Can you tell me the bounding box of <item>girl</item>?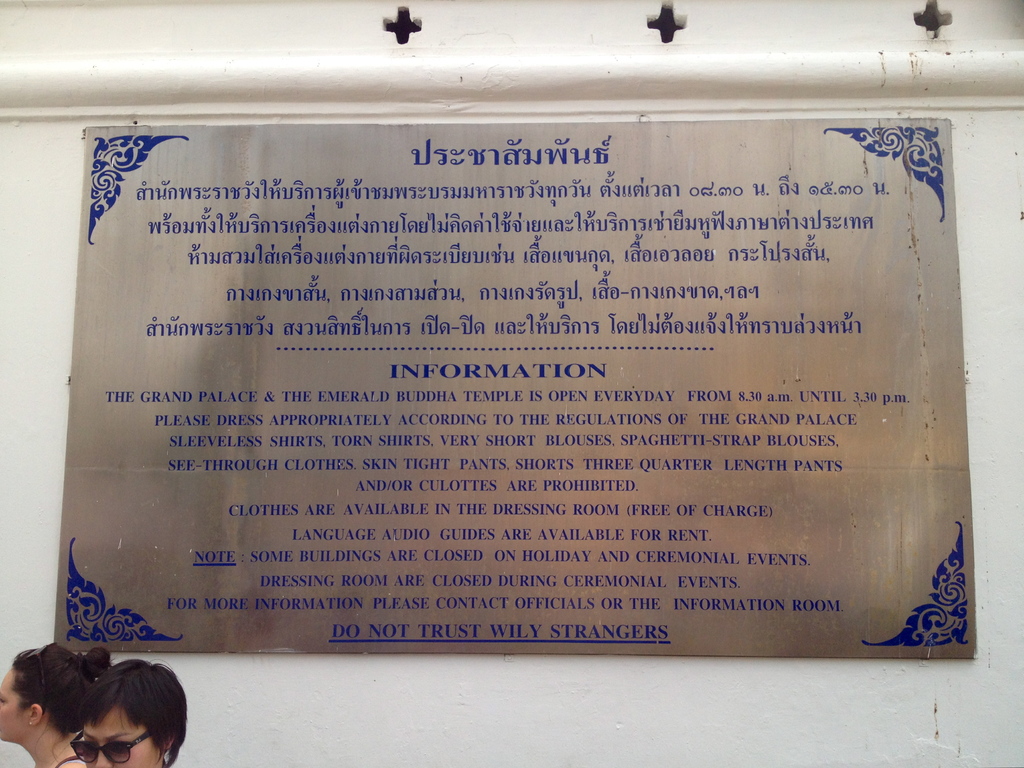
box(69, 653, 187, 767).
